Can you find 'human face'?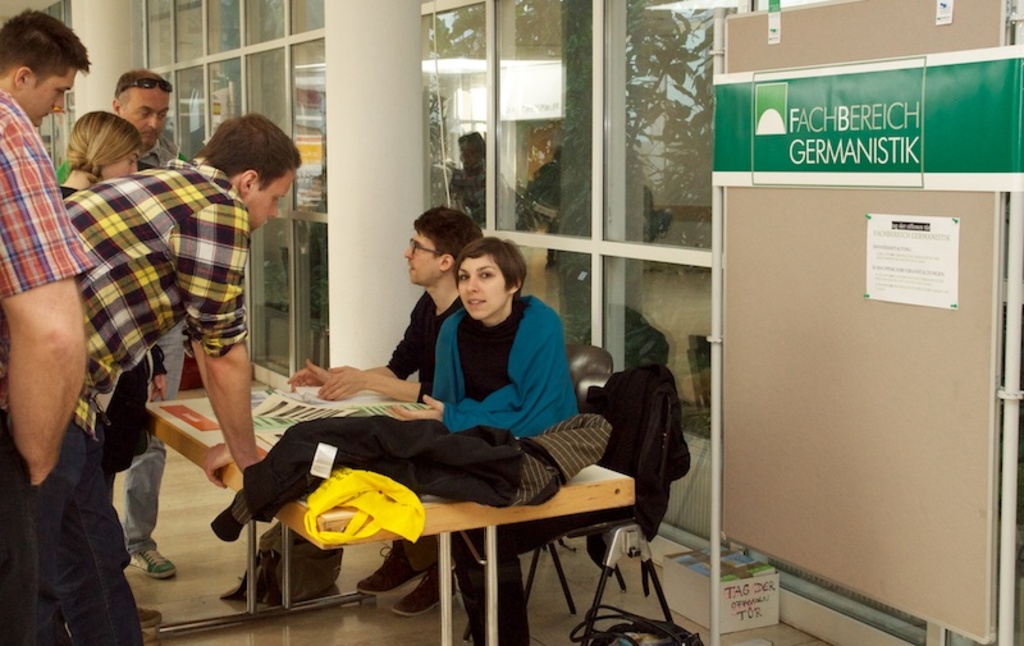
Yes, bounding box: (x1=104, y1=145, x2=138, y2=179).
